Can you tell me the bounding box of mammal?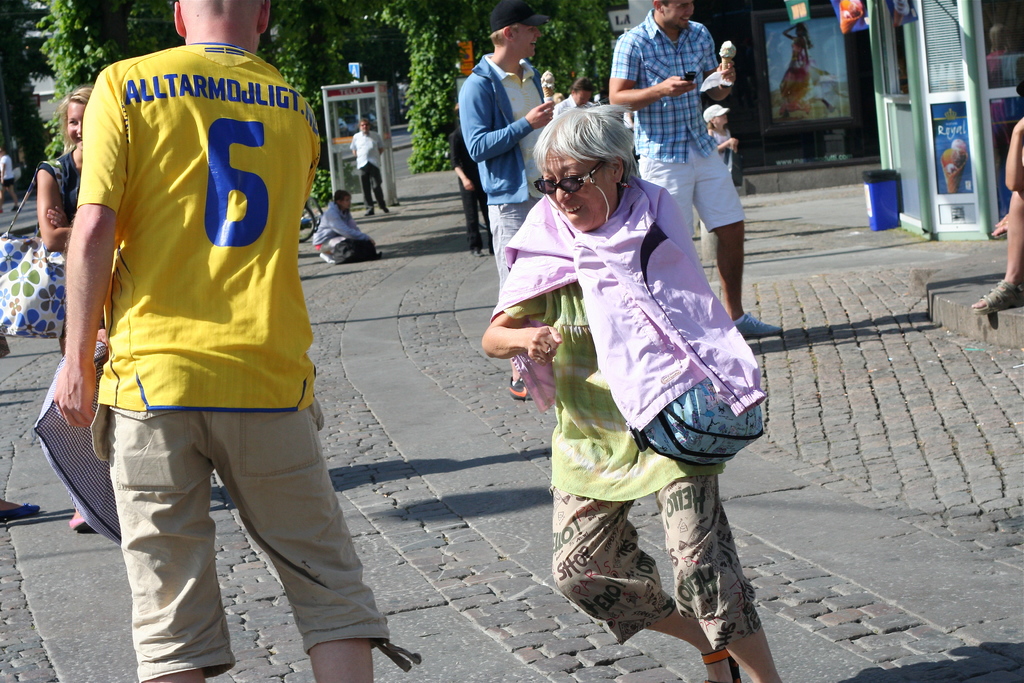
[x1=31, y1=83, x2=100, y2=529].
